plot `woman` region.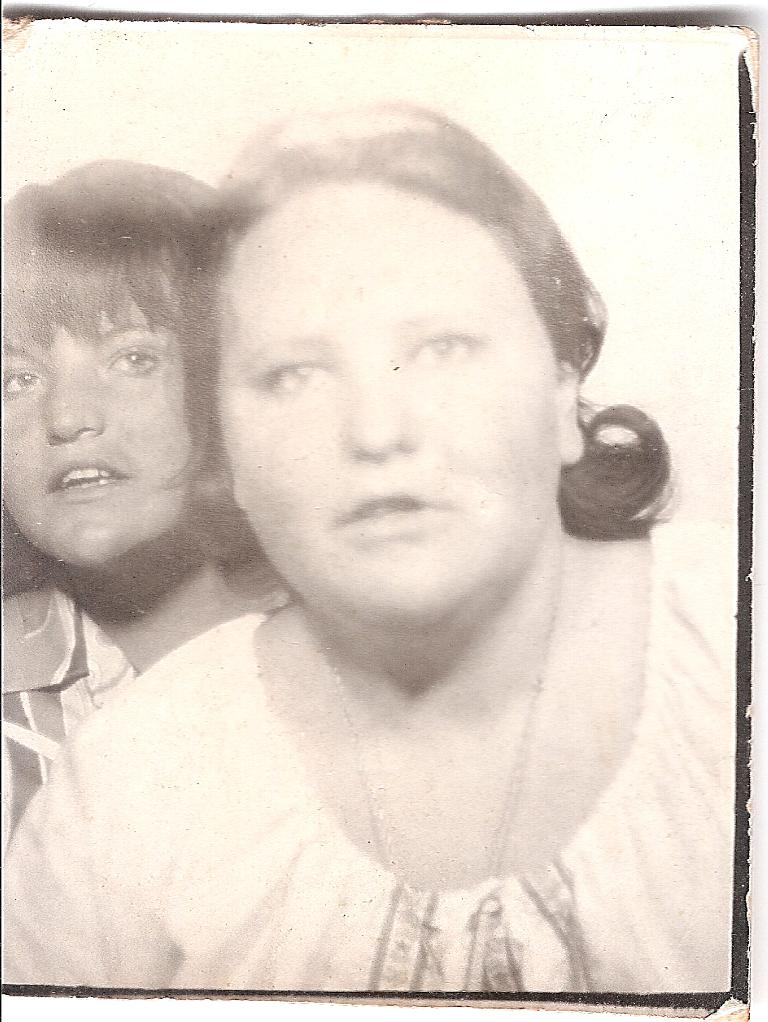
Plotted at x1=0 y1=72 x2=721 y2=975.
